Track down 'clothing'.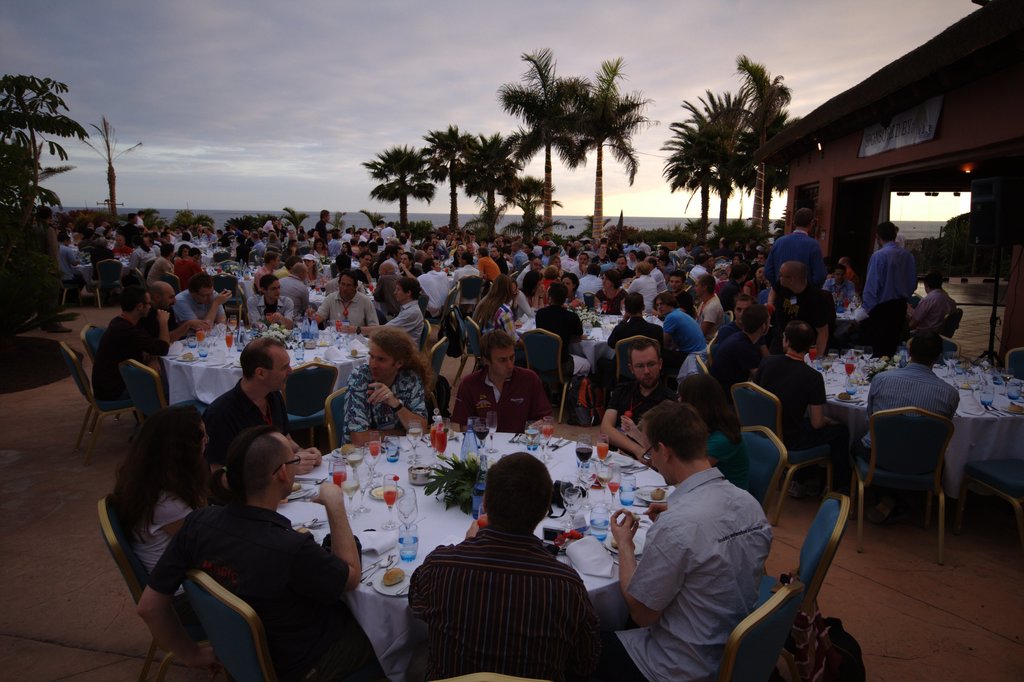
Tracked to left=456, top=364, right=557, bottom=432.
